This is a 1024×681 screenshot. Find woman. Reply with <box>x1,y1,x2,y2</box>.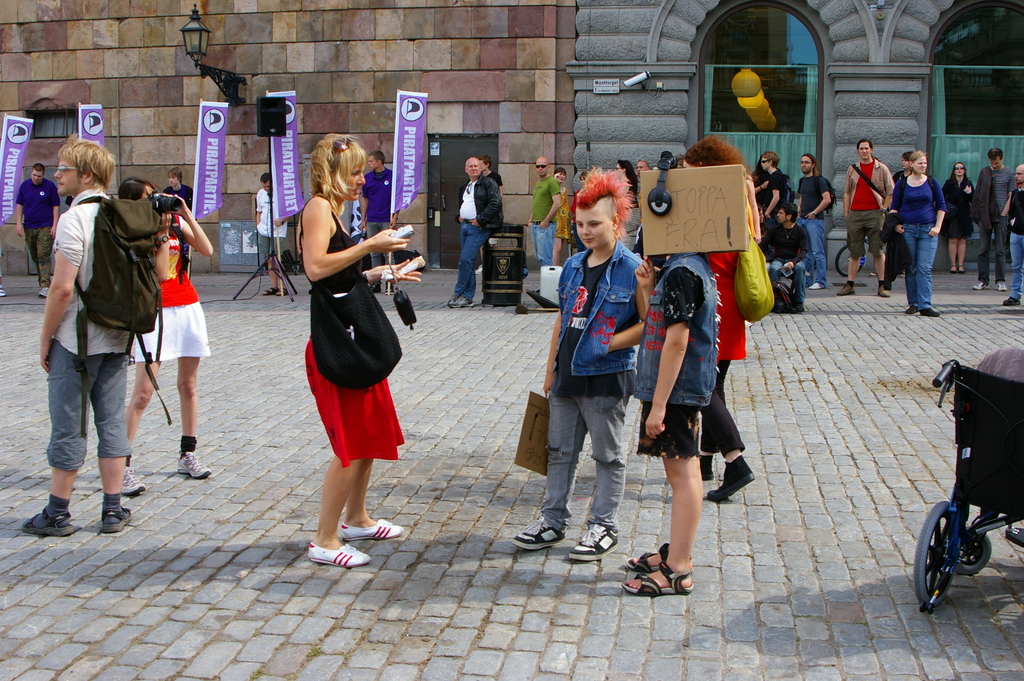
<box>284,145,413,571</box>.
